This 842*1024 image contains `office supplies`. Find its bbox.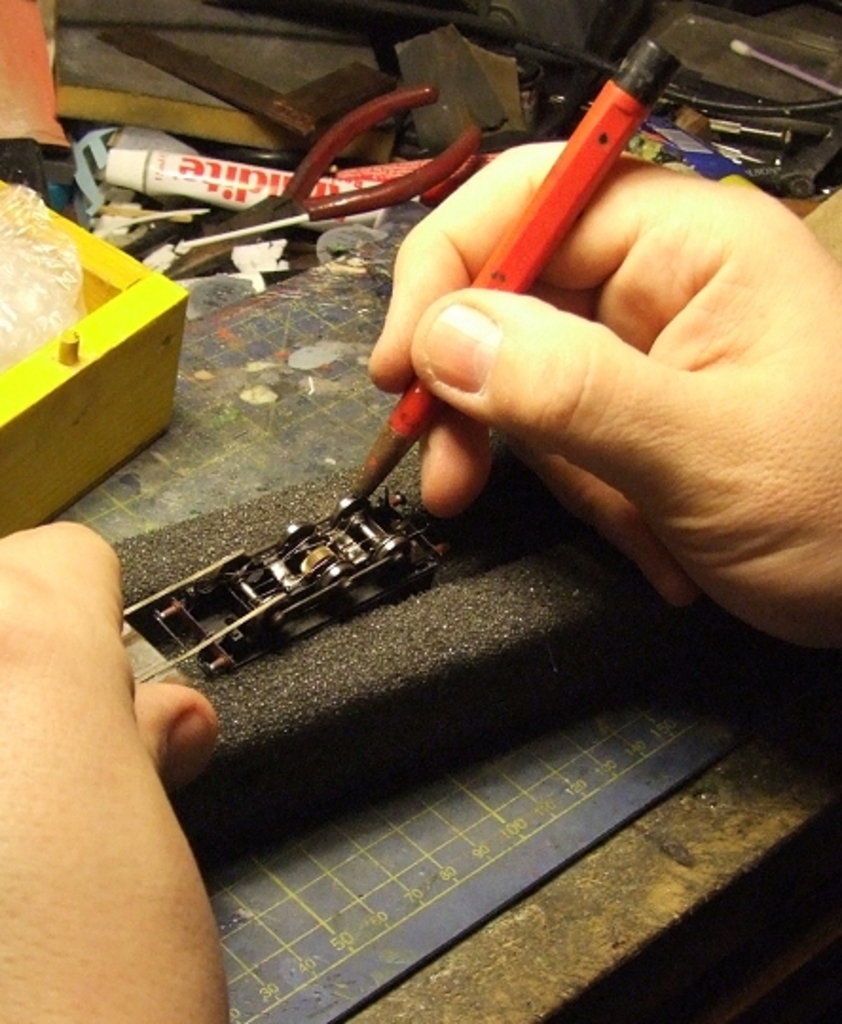
0,180,188,527.
